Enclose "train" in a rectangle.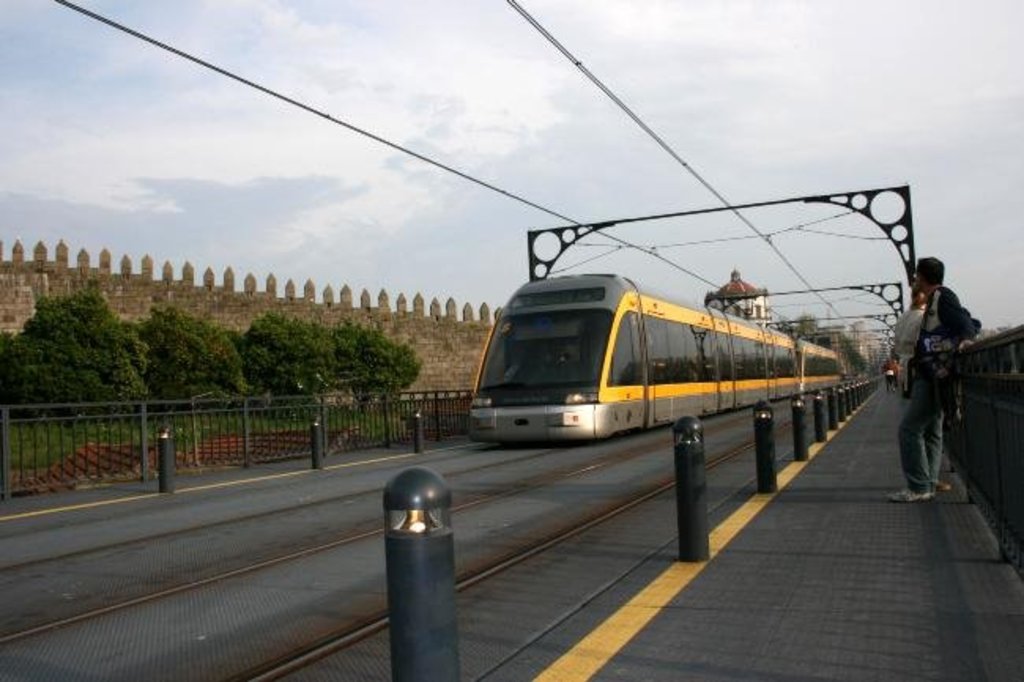
(left=466, top=274, right=844, bottom=438).
